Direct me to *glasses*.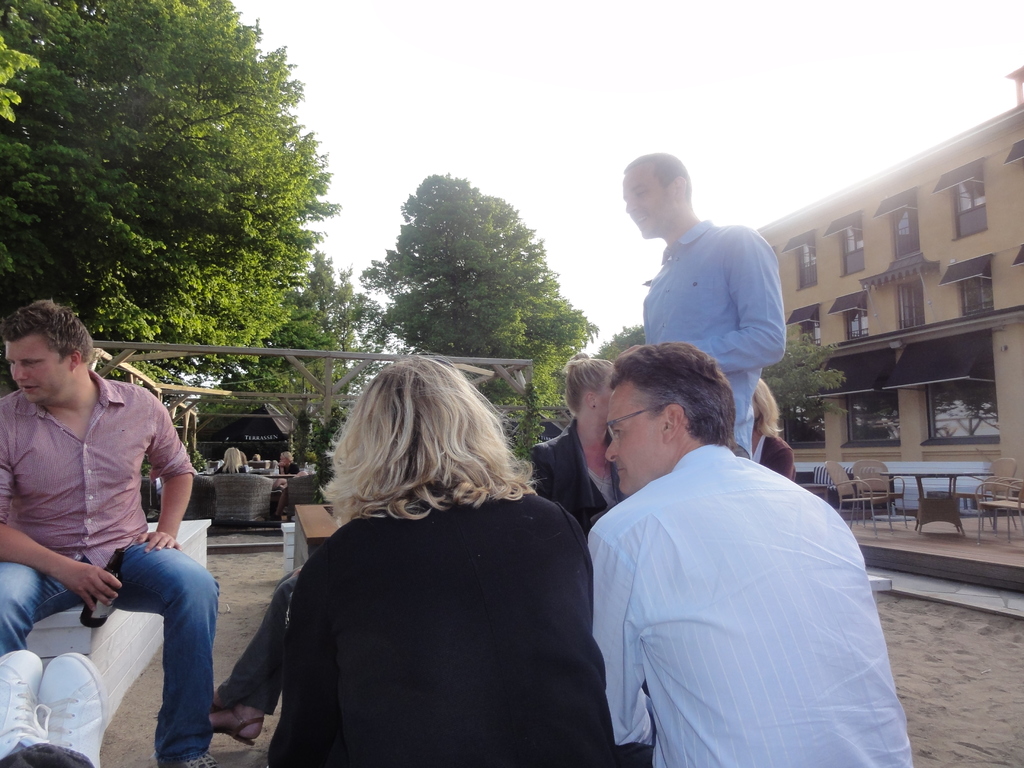
Direction: rect(609, 404, 658, 438).
